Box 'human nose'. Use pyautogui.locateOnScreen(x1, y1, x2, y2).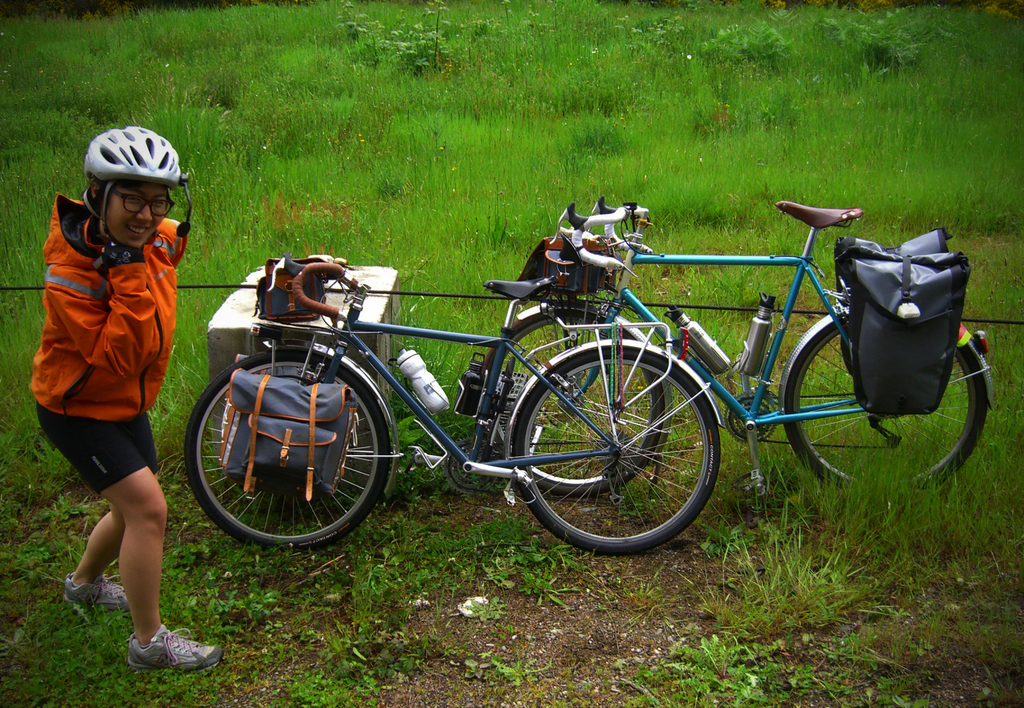
pyautogui.locateOnScreen(136, 206, 154, 221).
